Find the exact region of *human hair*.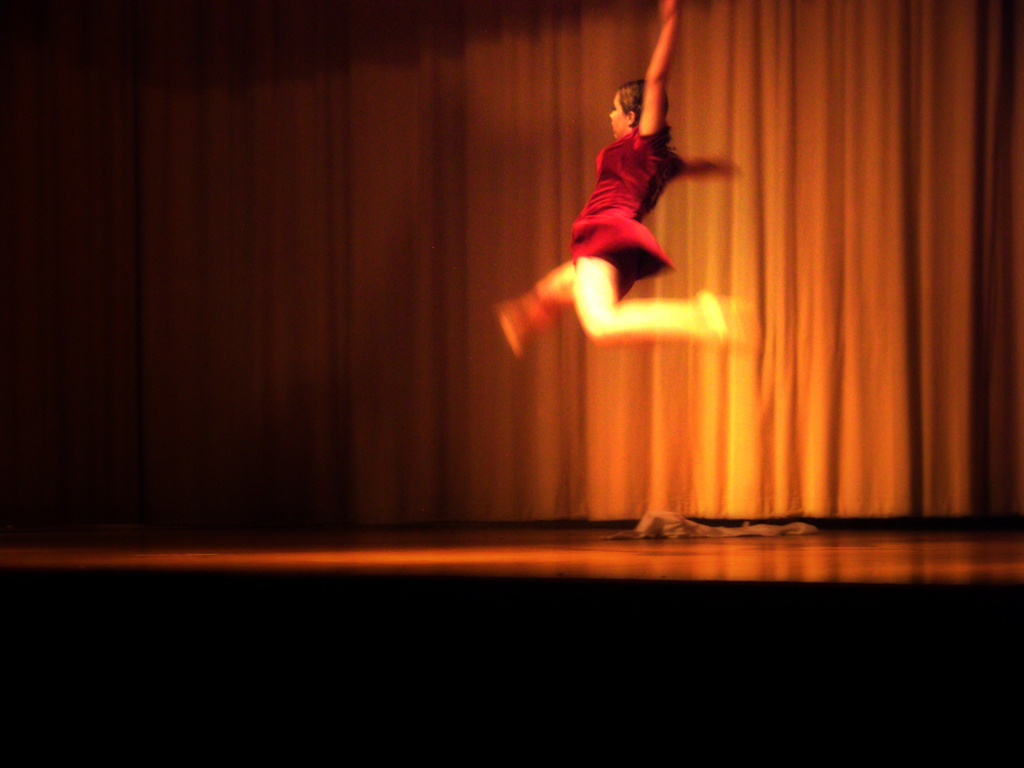
Exact region: select_region(621, 74, 676, 127).
